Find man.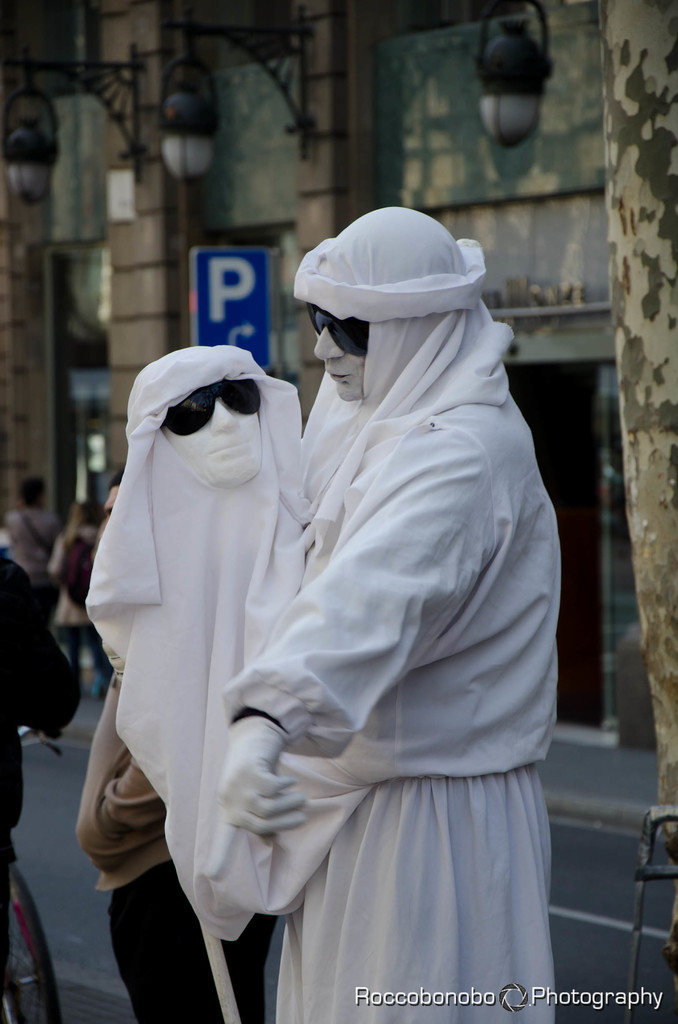
l=225, t=200, r=556, b=1020.
